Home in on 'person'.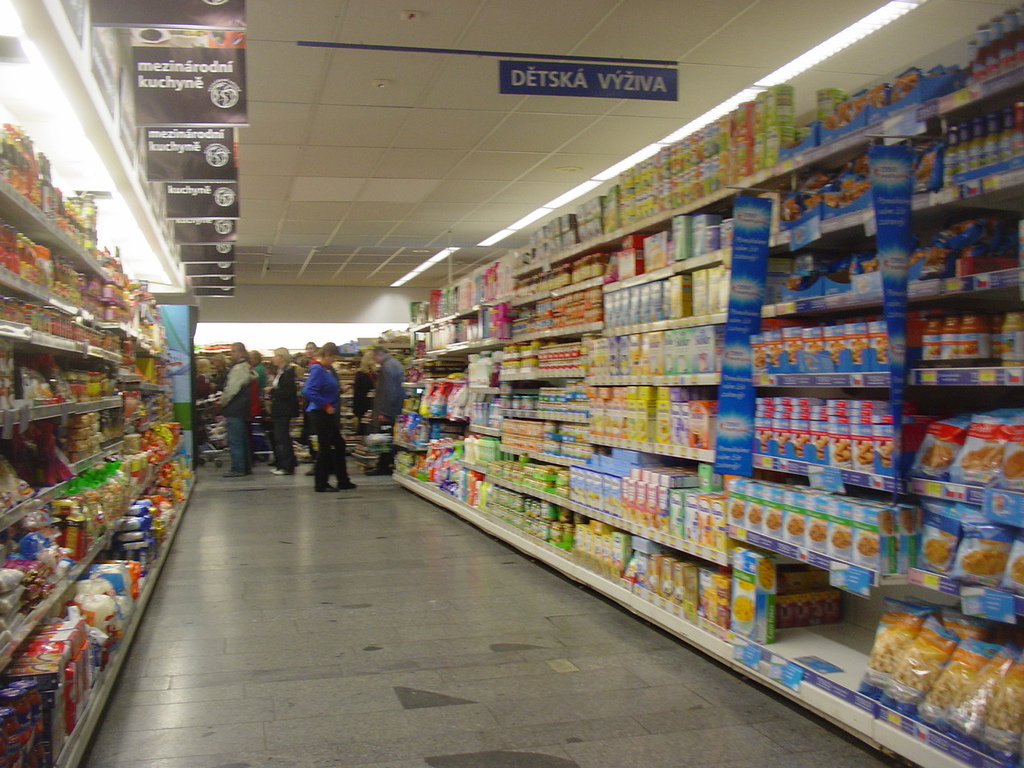
Homed in at pyautogui.locateOnScreen(194, 351, 215, 407).
